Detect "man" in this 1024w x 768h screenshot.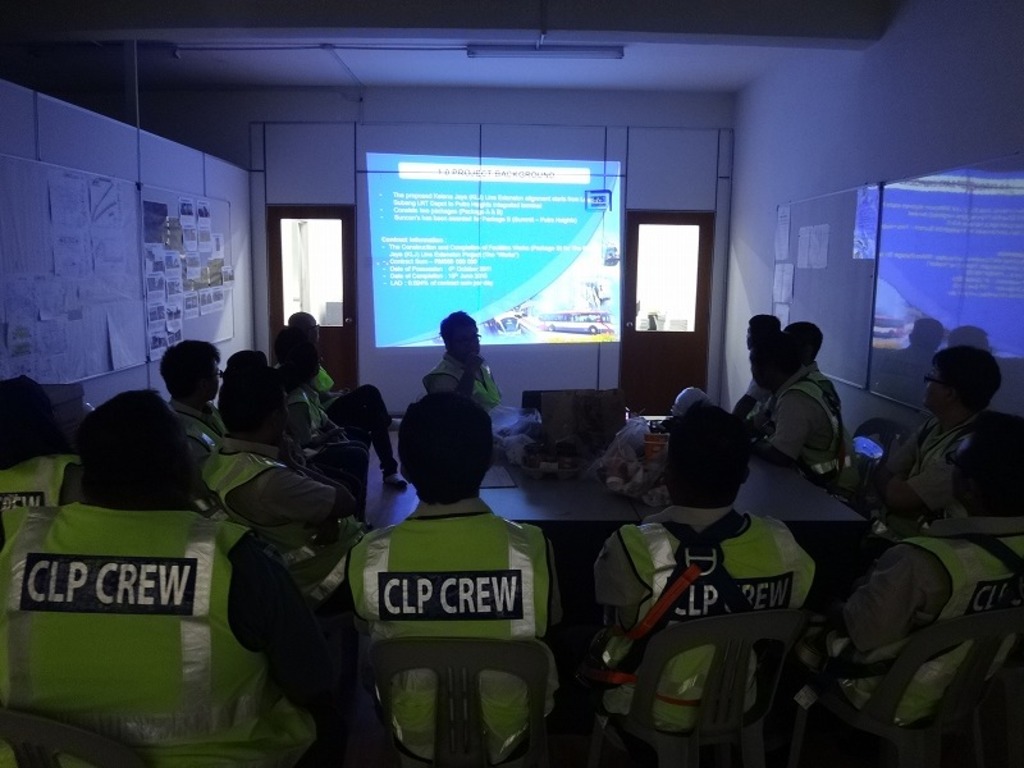
Detection: 799, 419, 1023, 739.
